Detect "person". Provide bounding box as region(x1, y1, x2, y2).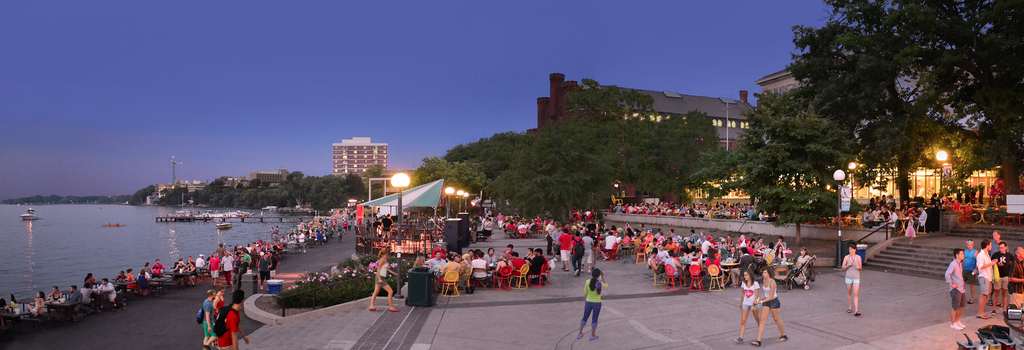
region(49, 287, 63, 301).
